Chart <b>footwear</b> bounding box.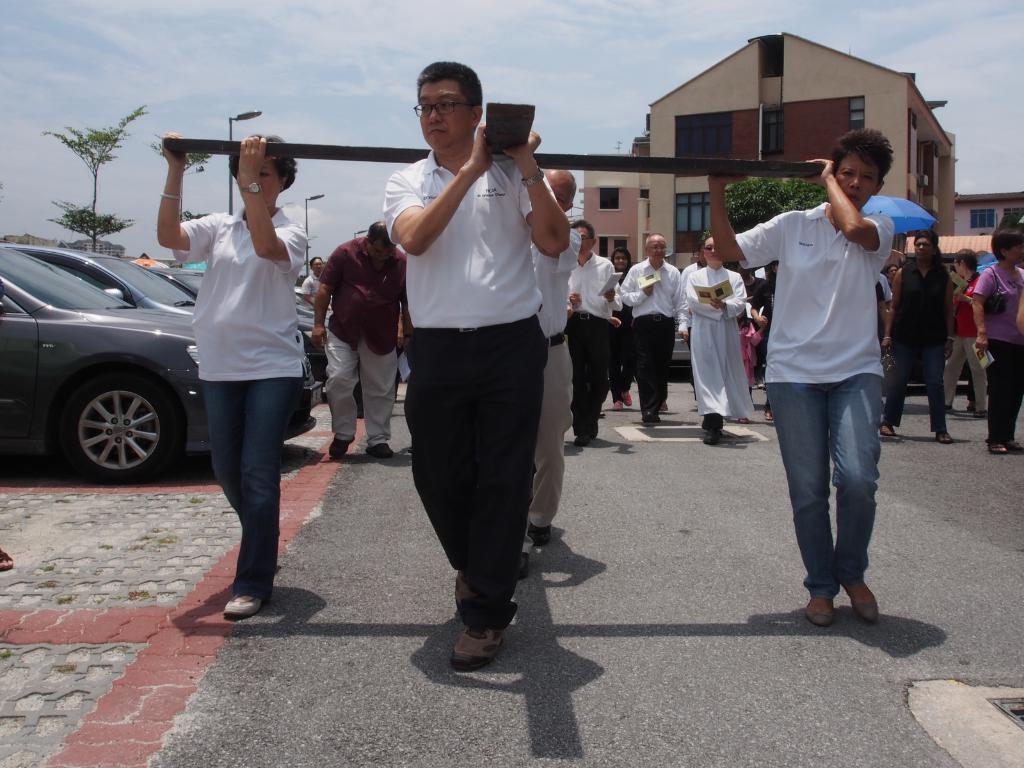
Charted: bbox=(738, 410, 752, 423).
